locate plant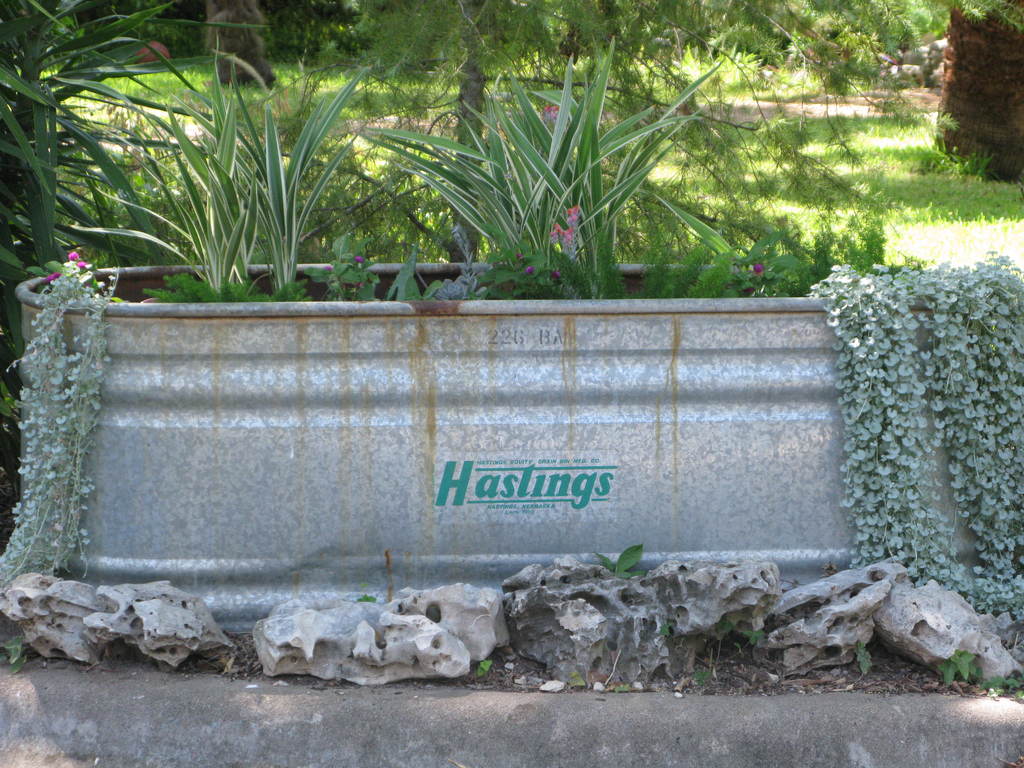
[x1=0, y1=249, x2=112, y2=585]
